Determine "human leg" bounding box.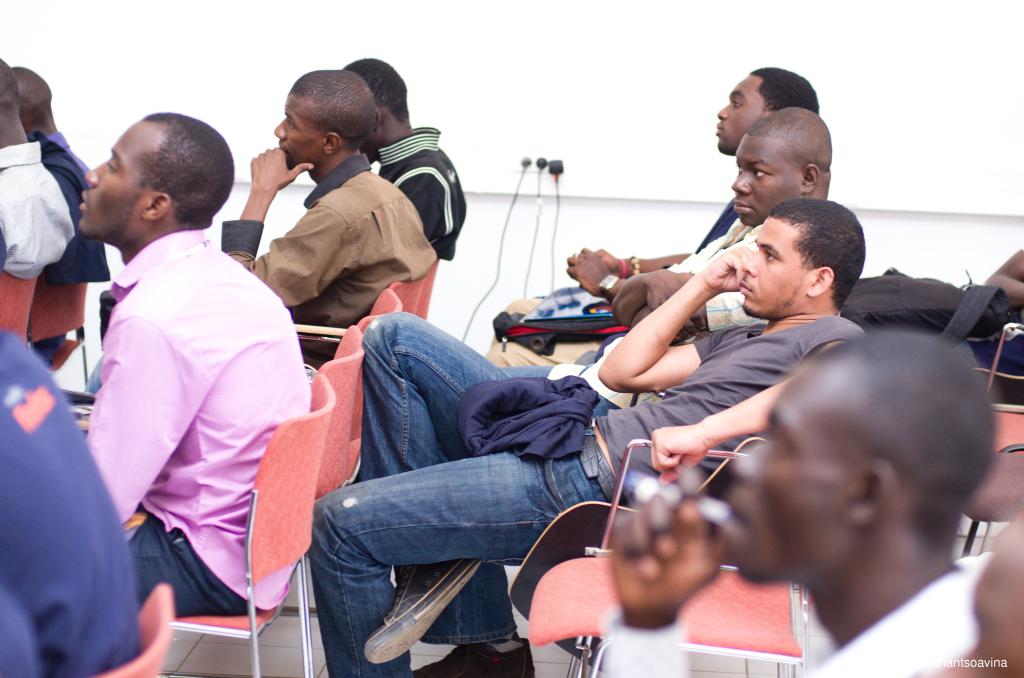
Determined: left=362, top=304, right=519, bottom=668.
